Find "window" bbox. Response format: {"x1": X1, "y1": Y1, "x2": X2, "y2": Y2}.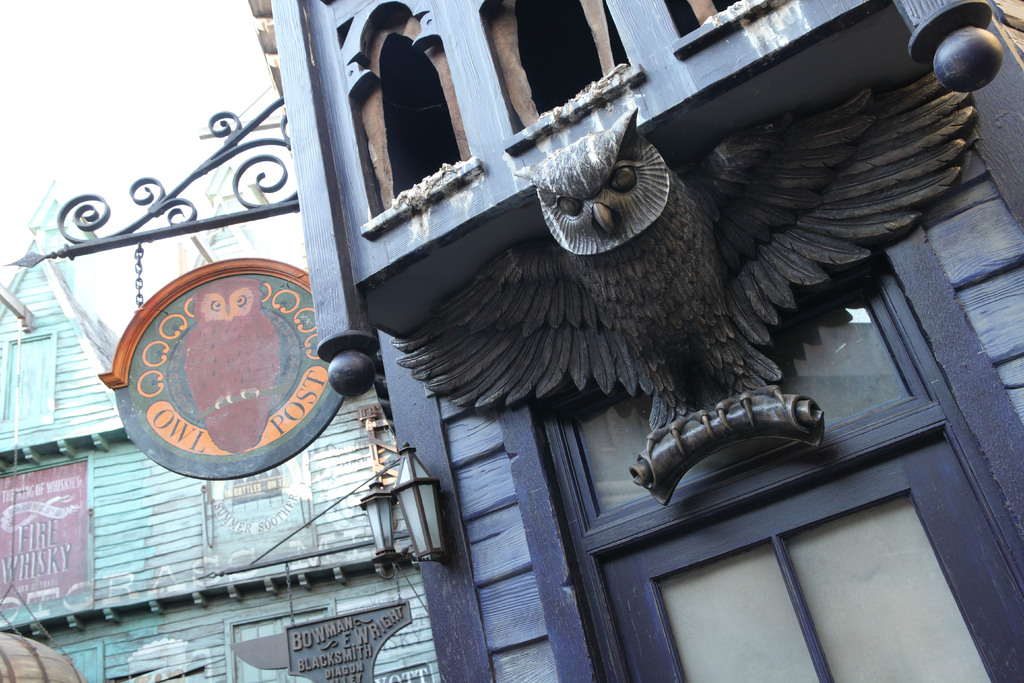
{"x1": 477, "y1": 0, "x2": 635, "y2": 135}.
